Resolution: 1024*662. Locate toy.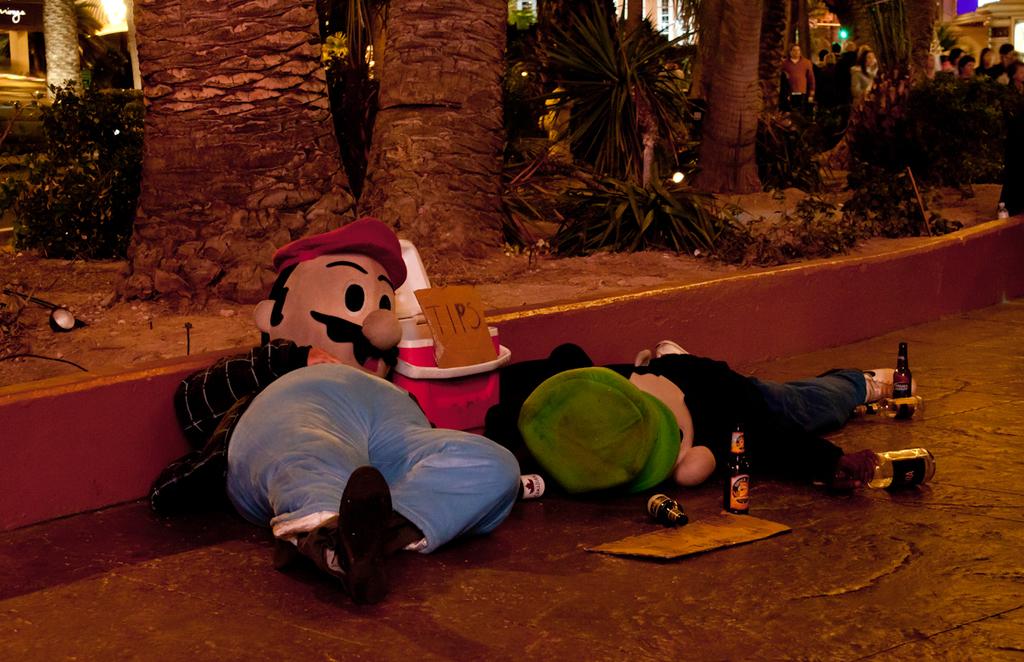
{"x1": 478, "y1": 343, "x2": 919, "y2": 504}.
